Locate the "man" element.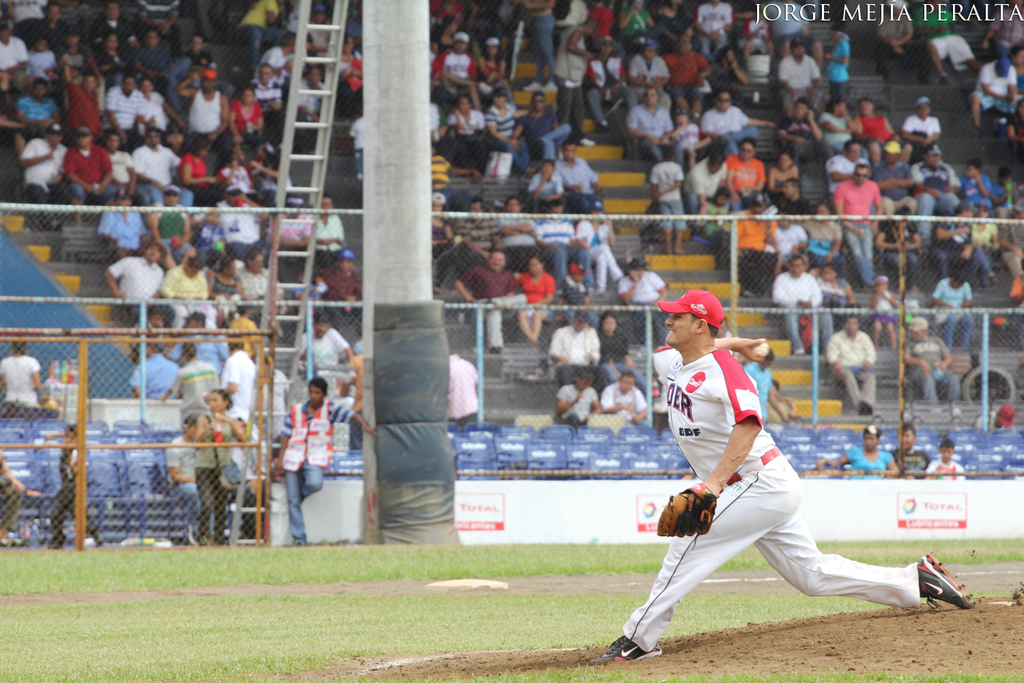
Element bbox: pyautogui.locateOnScreen(552, 366, 603, 425).
